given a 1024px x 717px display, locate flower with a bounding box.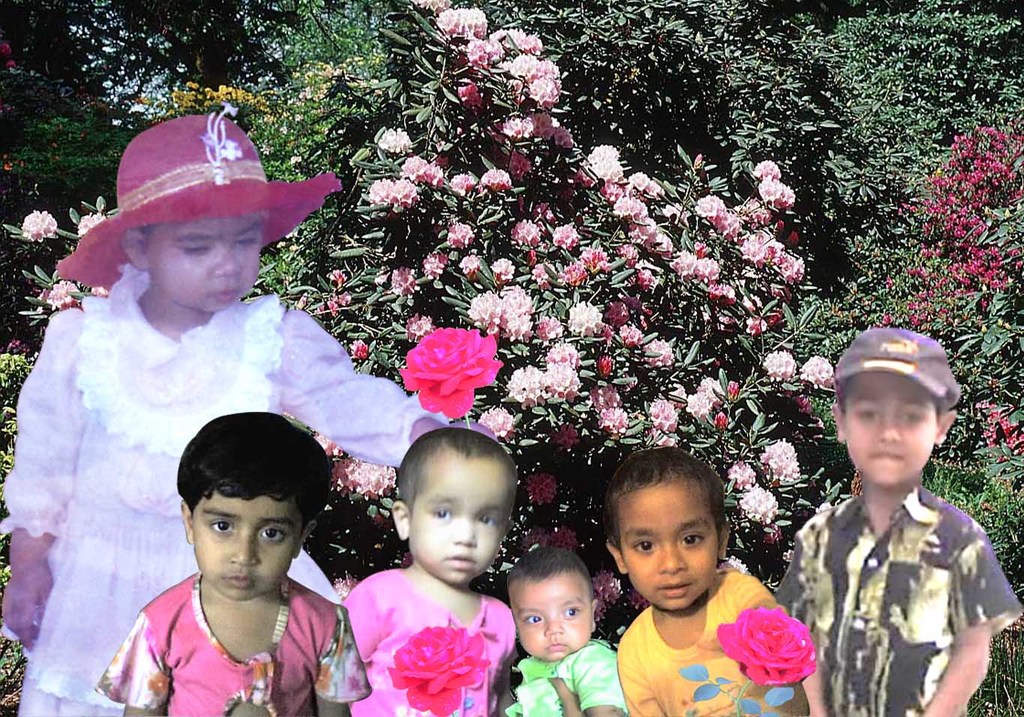
Located: 480 166 515 188.
